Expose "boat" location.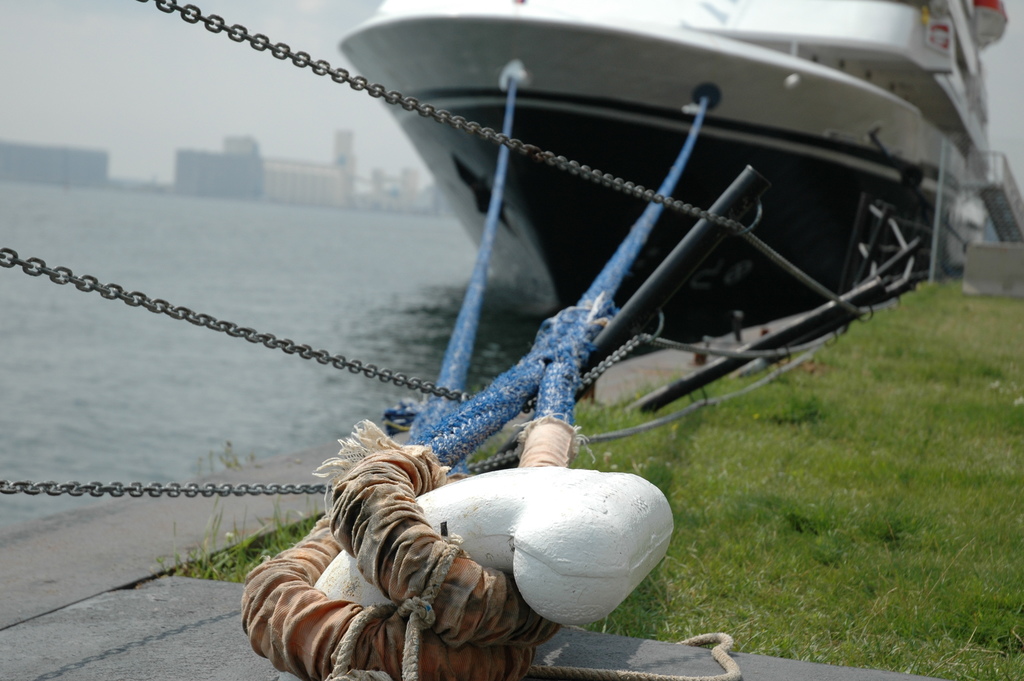
Exposed at [left=329, top=0, right=1023, bottom=680].
